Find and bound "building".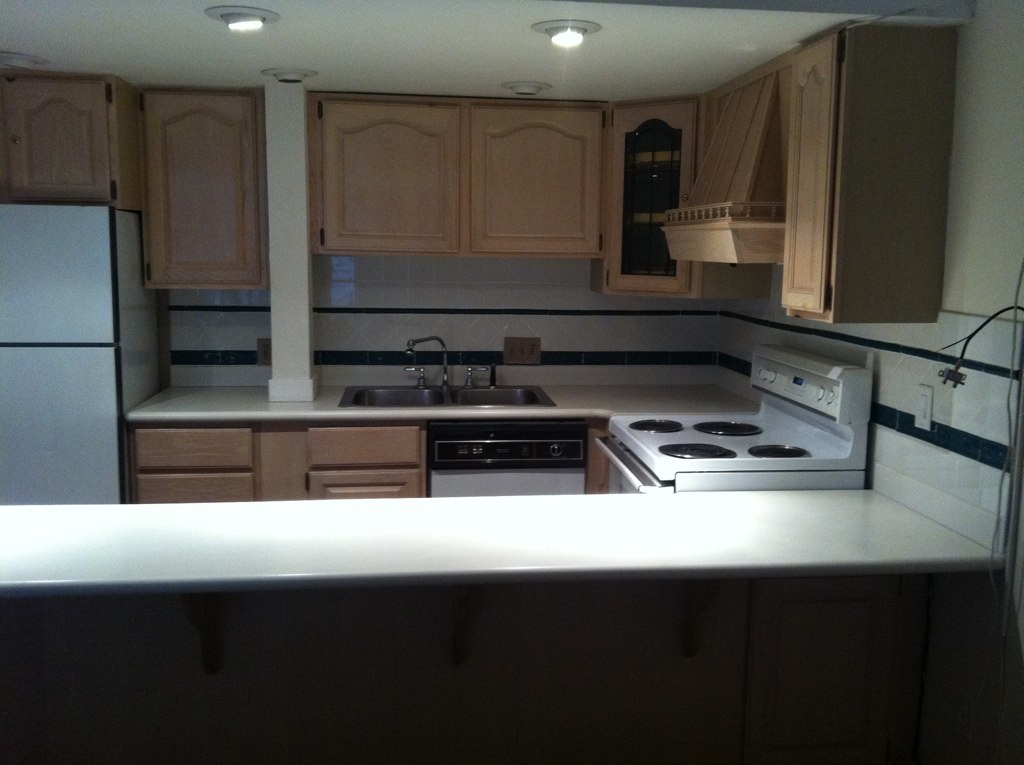
Bound: <box>0,0,1023,764</box>.
